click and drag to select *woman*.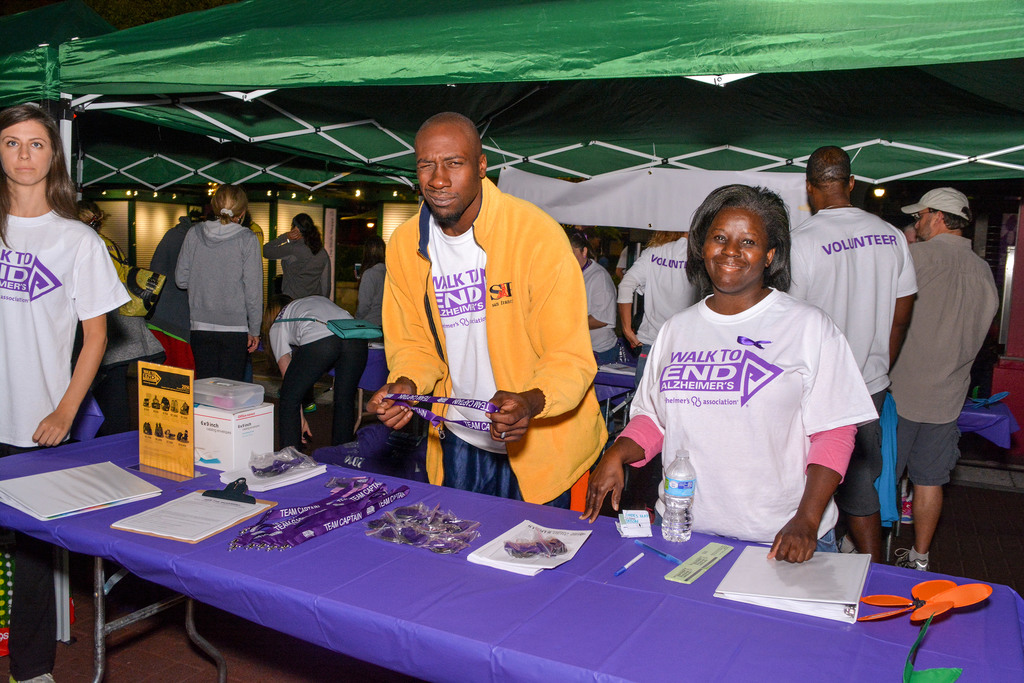
Selection: <bbox>166, 178, 265, 378</bbox>.
